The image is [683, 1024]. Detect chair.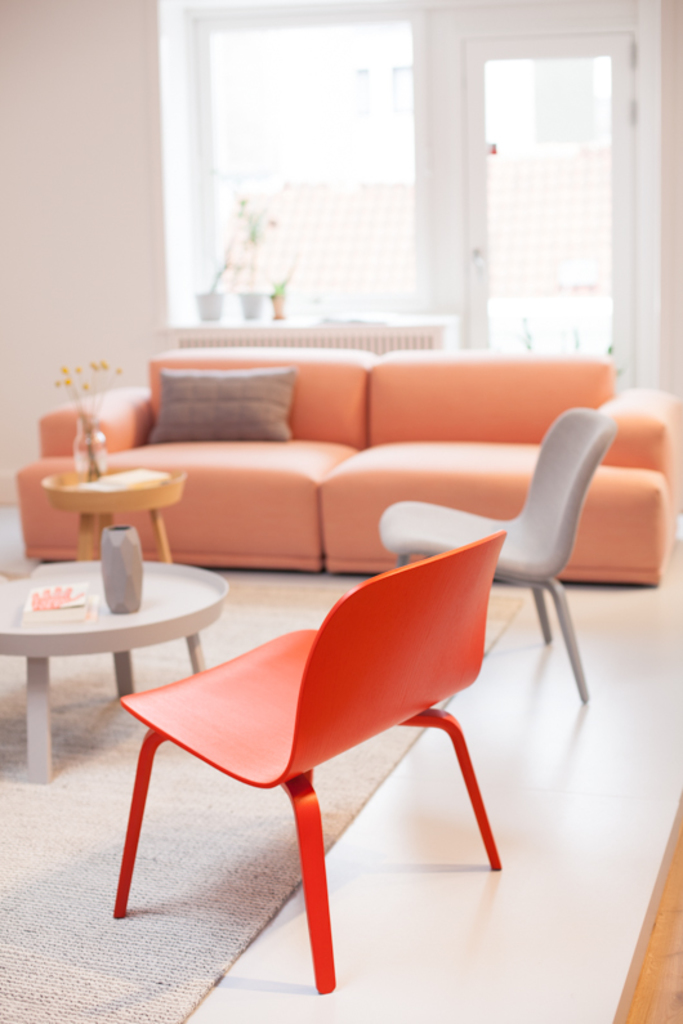
Detection: BBox(121, 535, 501, 992).
